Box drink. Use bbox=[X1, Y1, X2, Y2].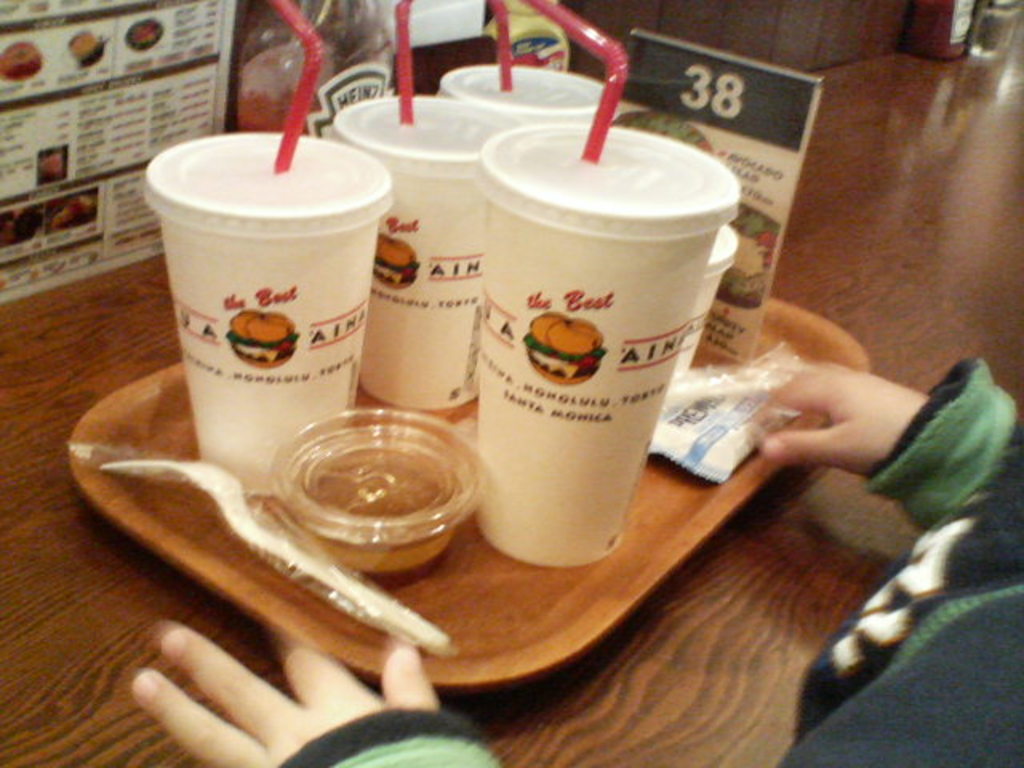
bbox=[454, 122, 717, 565].
